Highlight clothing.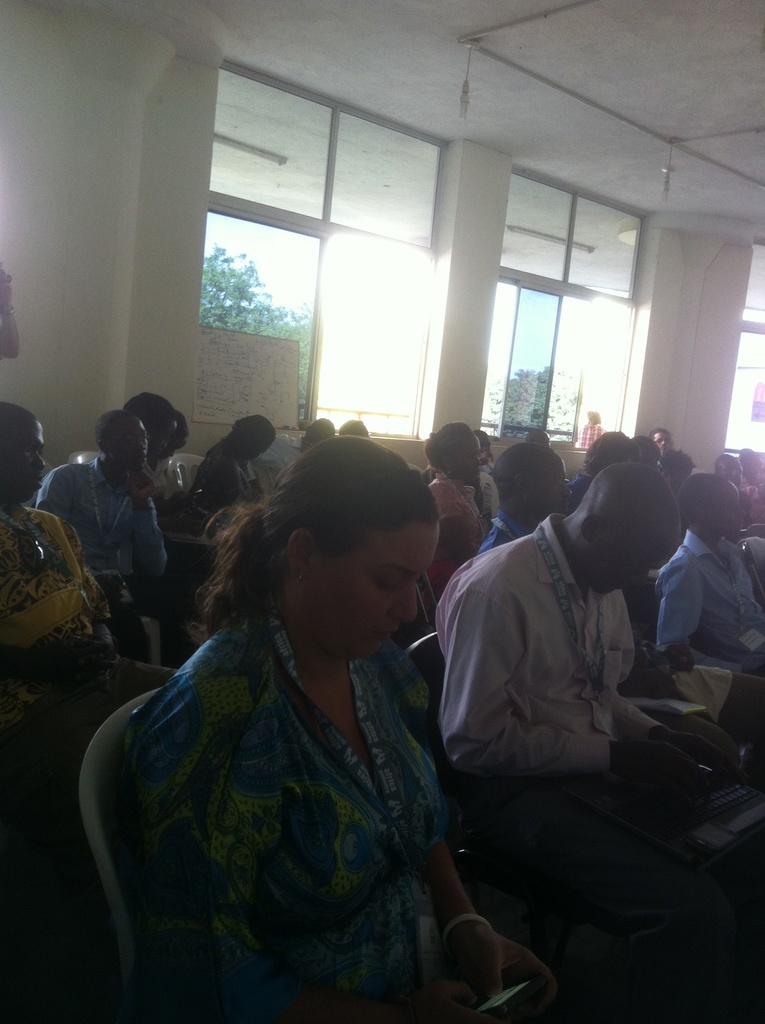
Highlighted region: select_region(470, 518, 533, 550).
